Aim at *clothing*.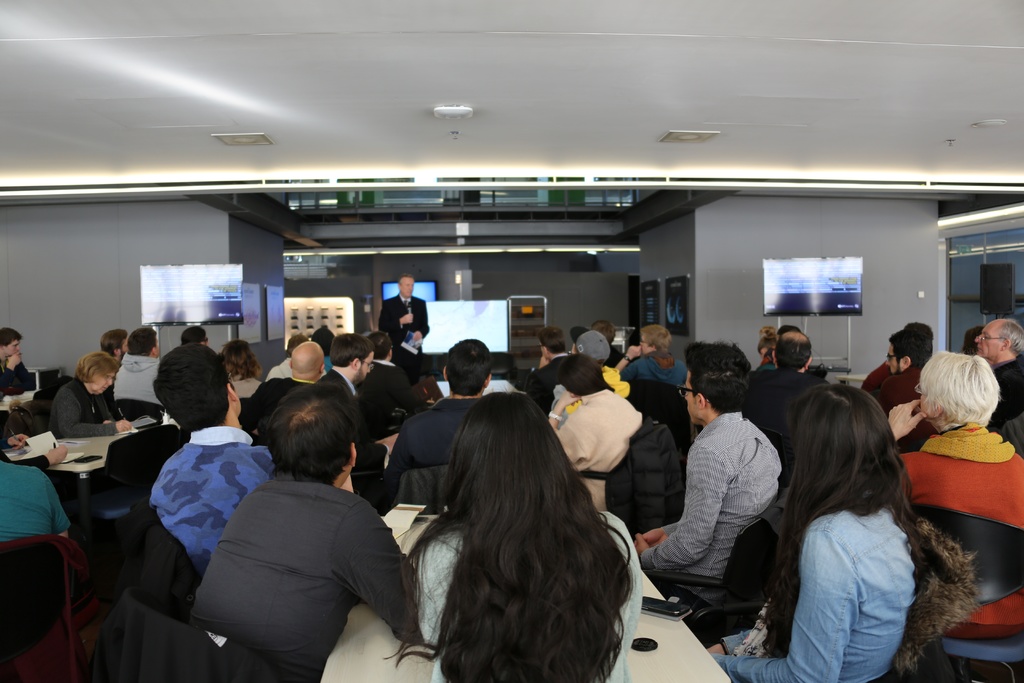
Aimed at {"x1": 528, "y1": 349, "x2": 575, "y2": 421}.
